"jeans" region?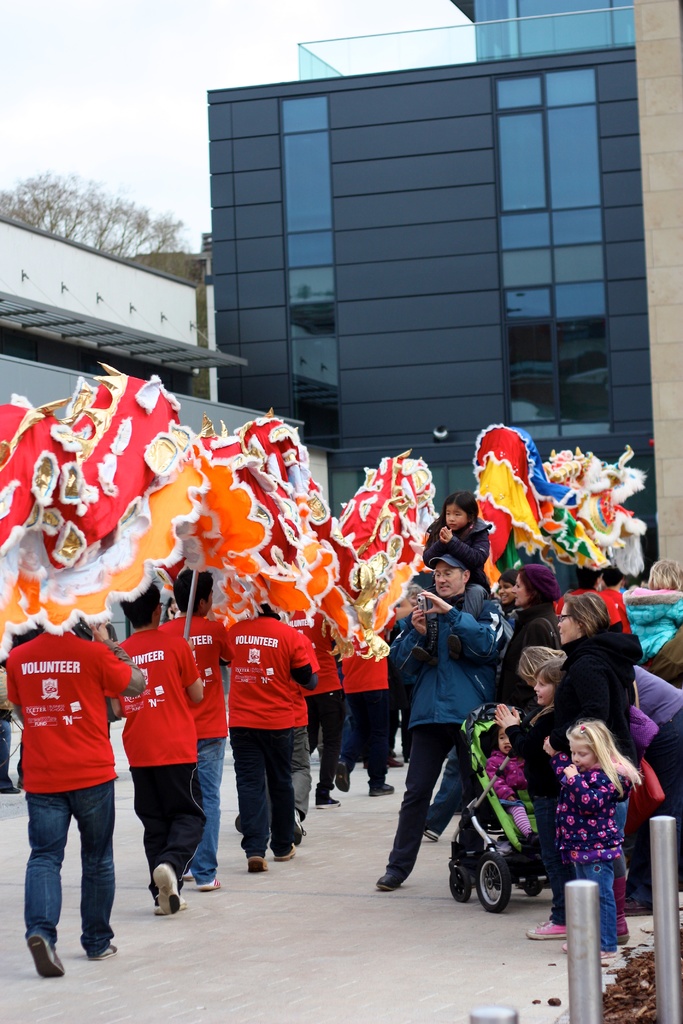
[x1=229, y1=723, x2=293, y2=865]
